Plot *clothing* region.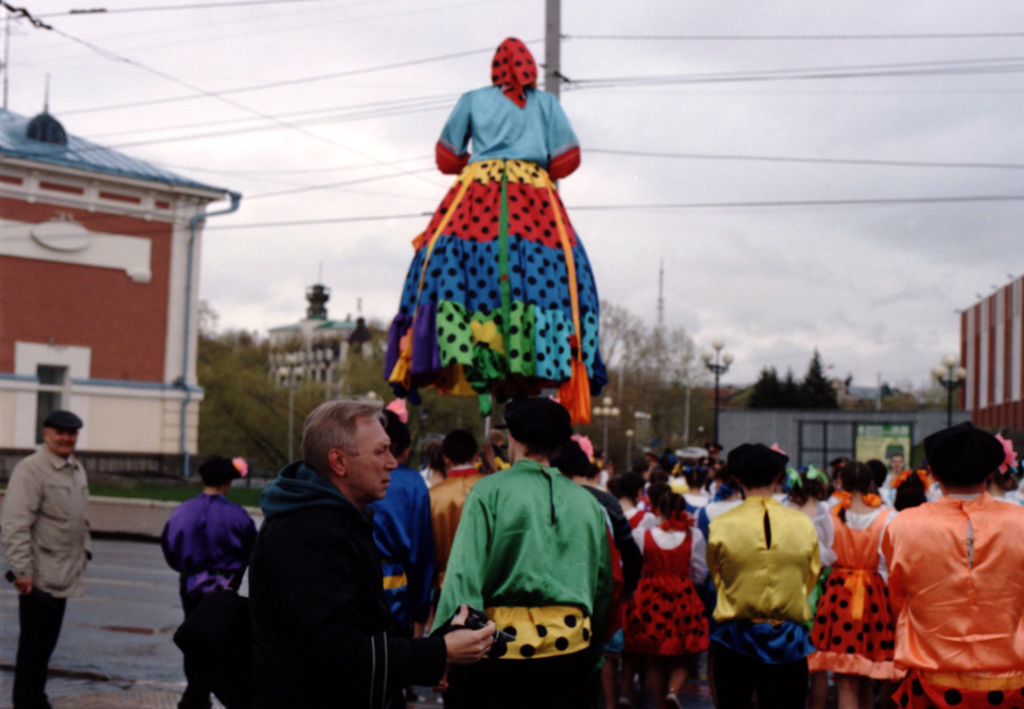
Plotted at 431,456,612,708.
